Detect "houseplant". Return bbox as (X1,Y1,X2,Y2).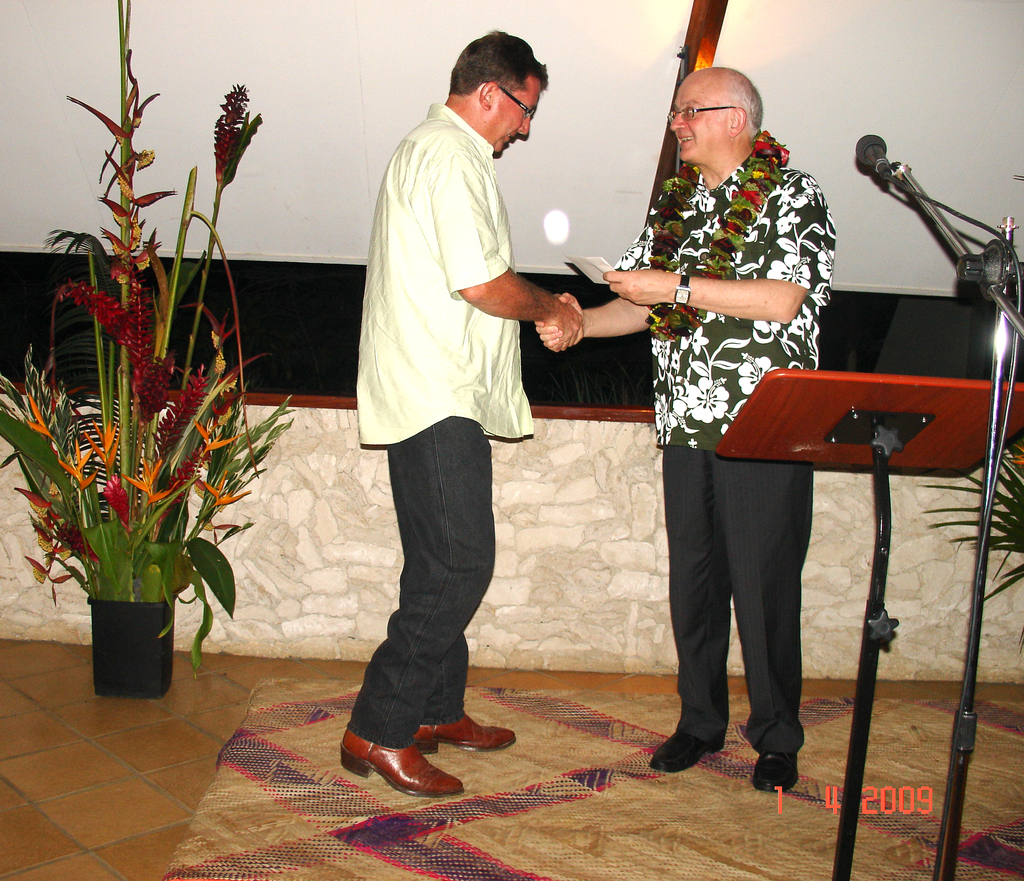
(919,424,1023,615).
